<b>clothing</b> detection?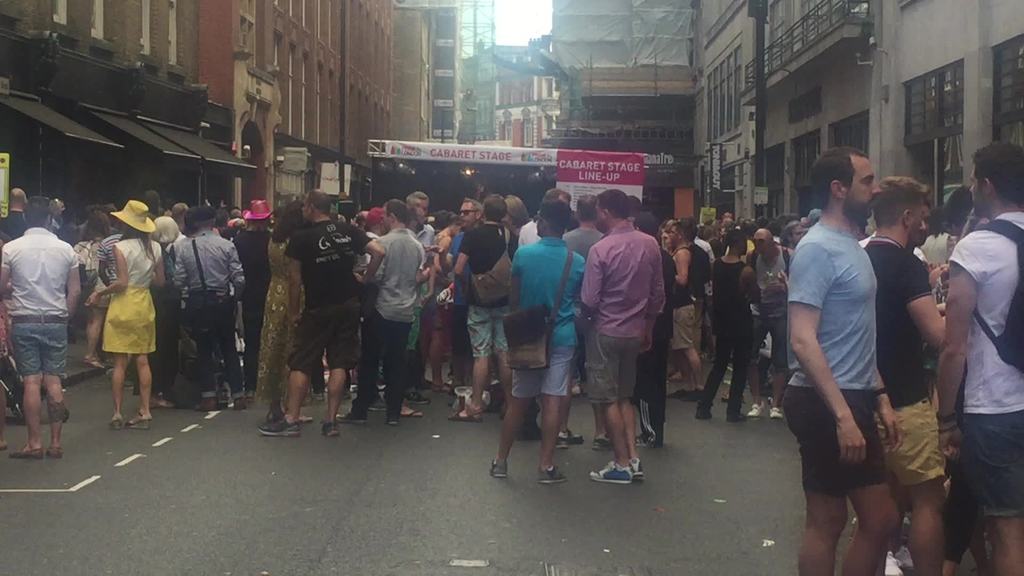
box=[750, 240, 796, 319]
